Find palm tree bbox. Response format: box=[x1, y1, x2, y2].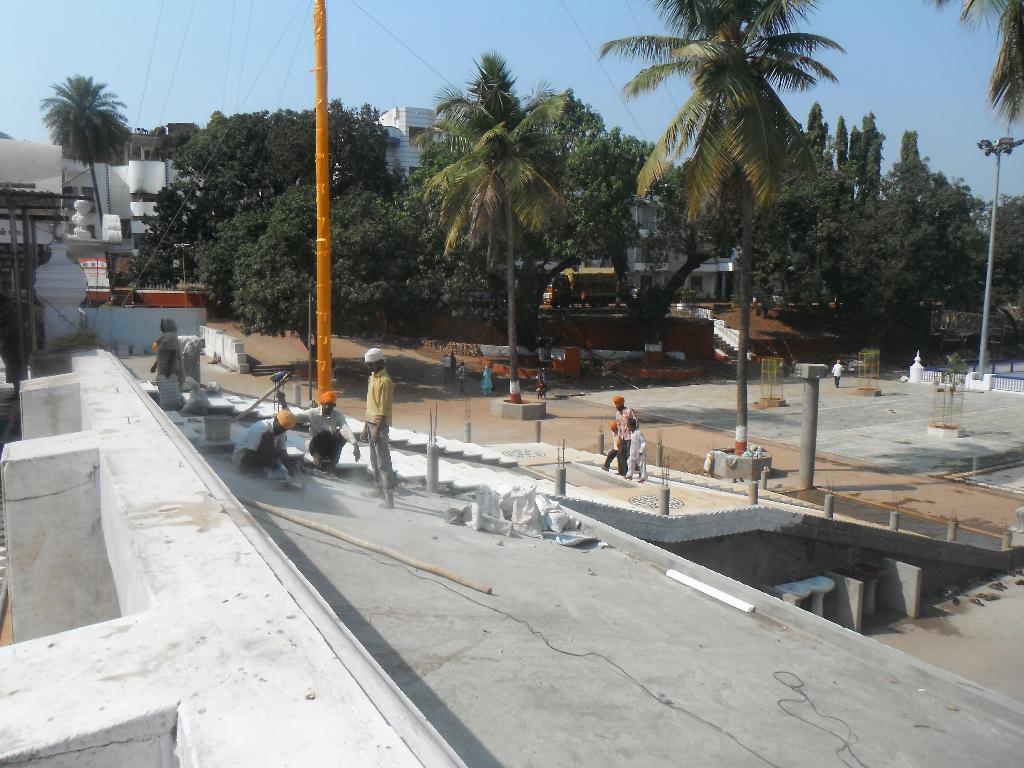
box=[429, 60, 572, 380].
